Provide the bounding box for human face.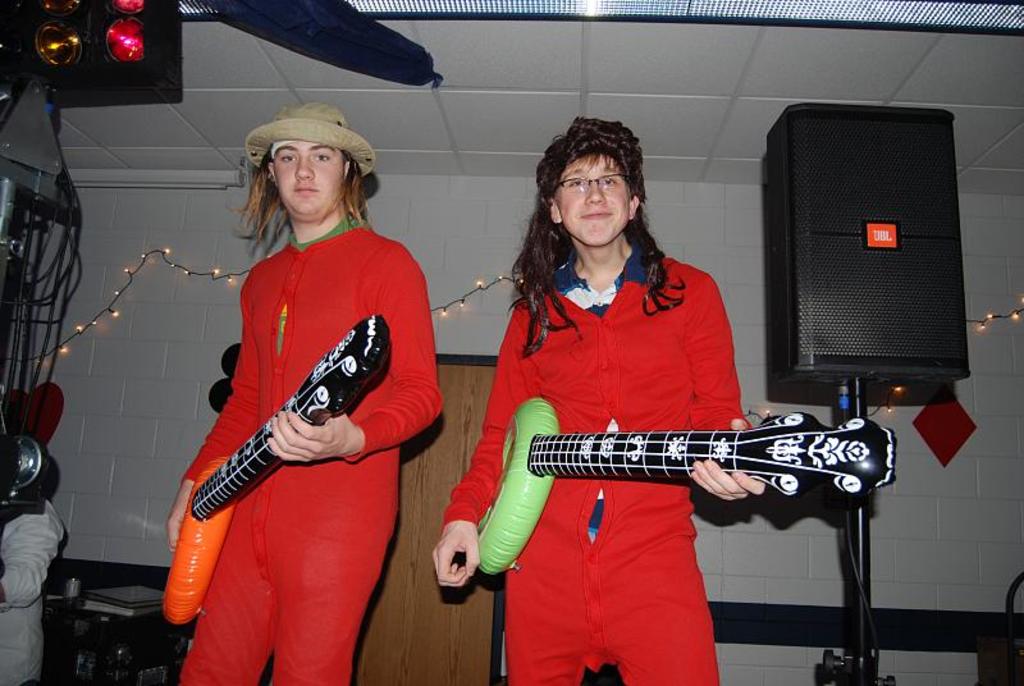
detection(275, 138, 342, 224).
